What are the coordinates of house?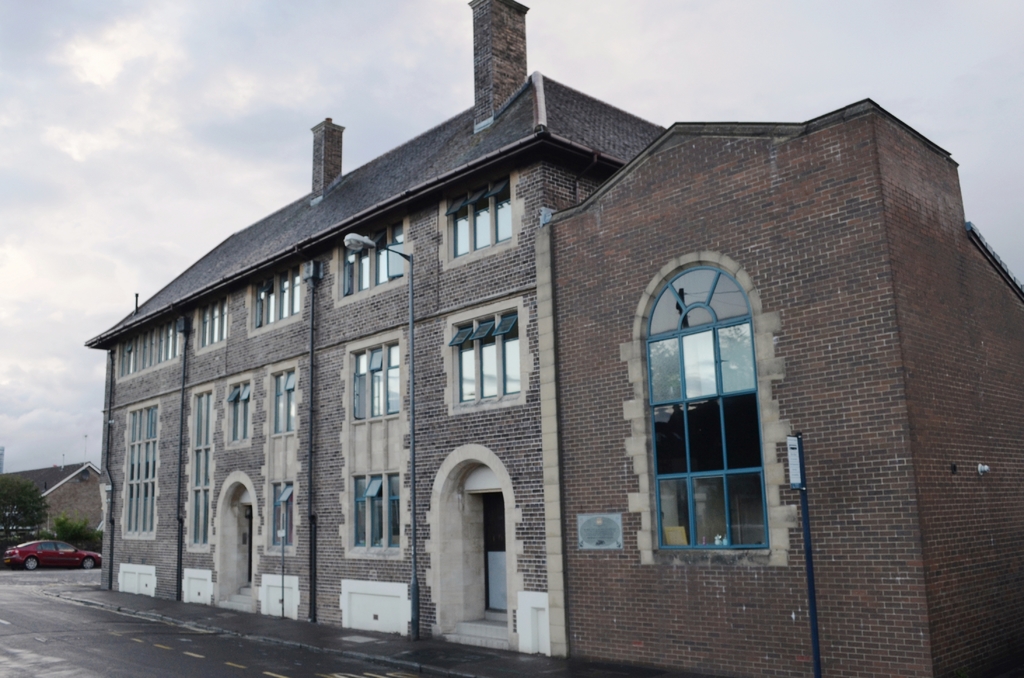
box=[0, 468, 113, 548].
